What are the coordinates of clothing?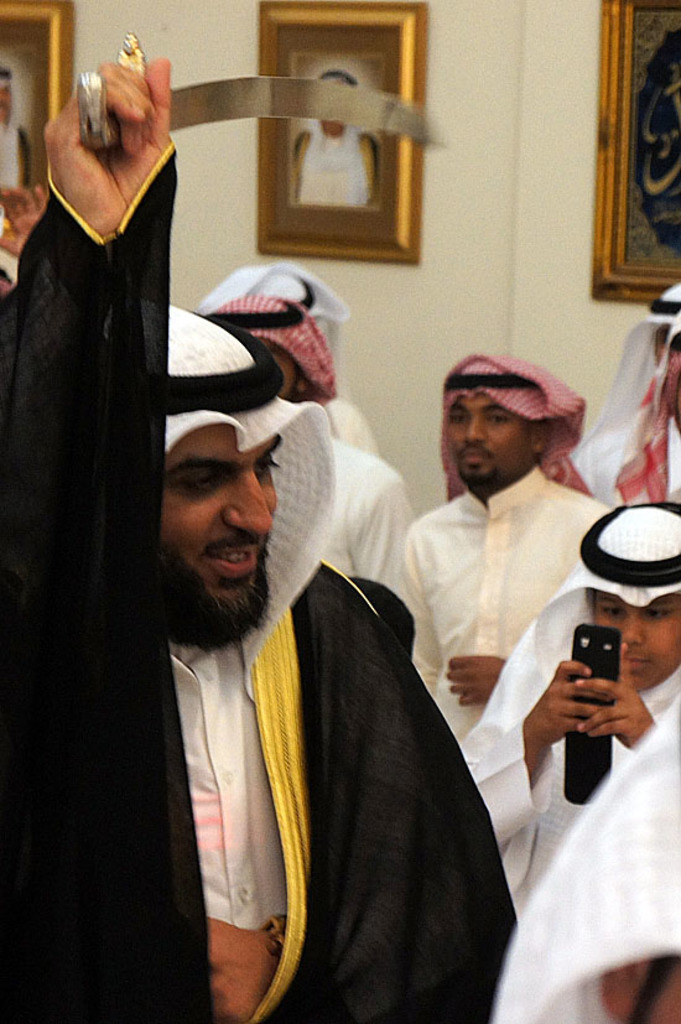
{"x1": 458, "y1": 494, "x2": 680, "y2": 1013}.
